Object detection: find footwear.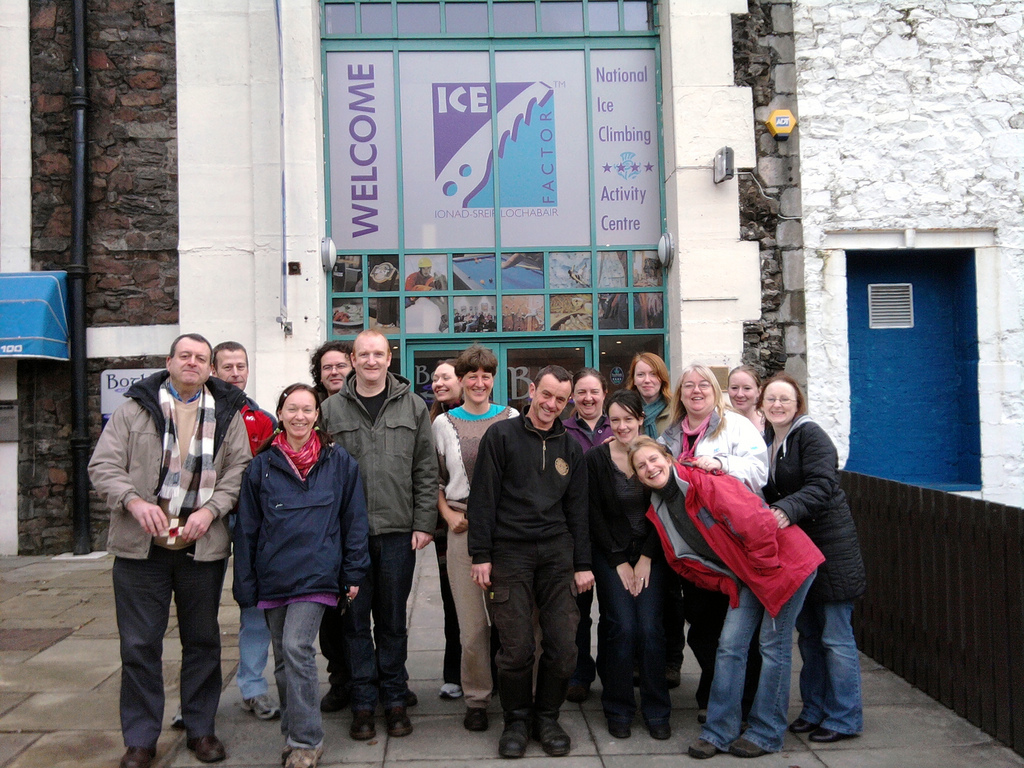
locate(403, 684, 423, 705).
